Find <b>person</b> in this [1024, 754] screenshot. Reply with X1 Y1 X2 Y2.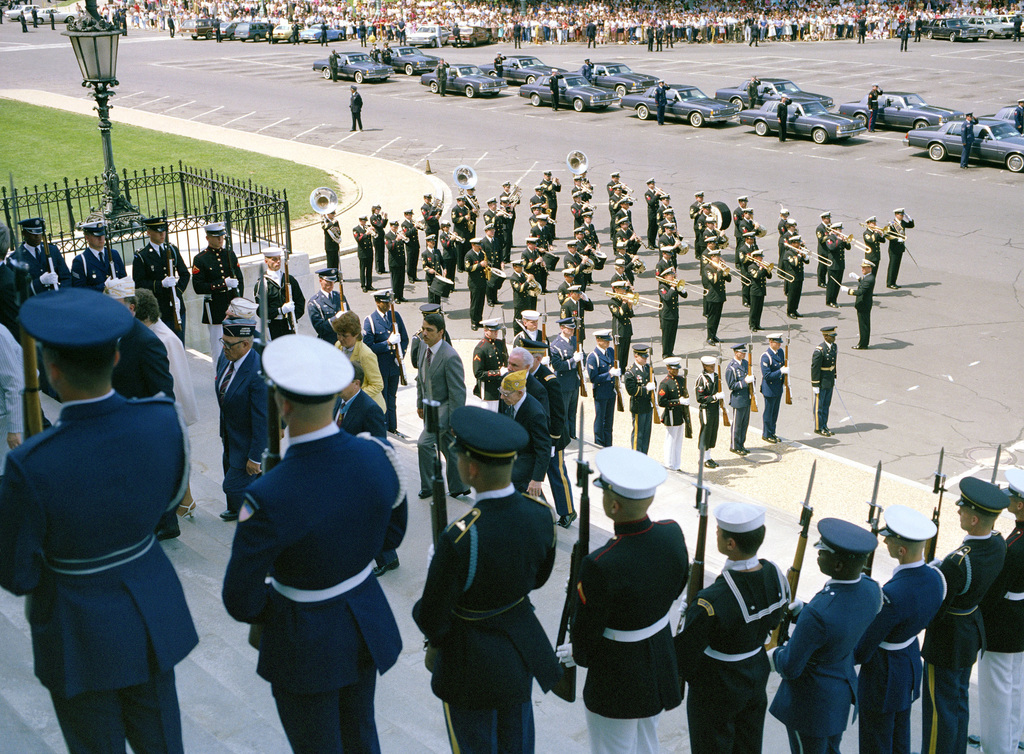
495 52 506 79.
